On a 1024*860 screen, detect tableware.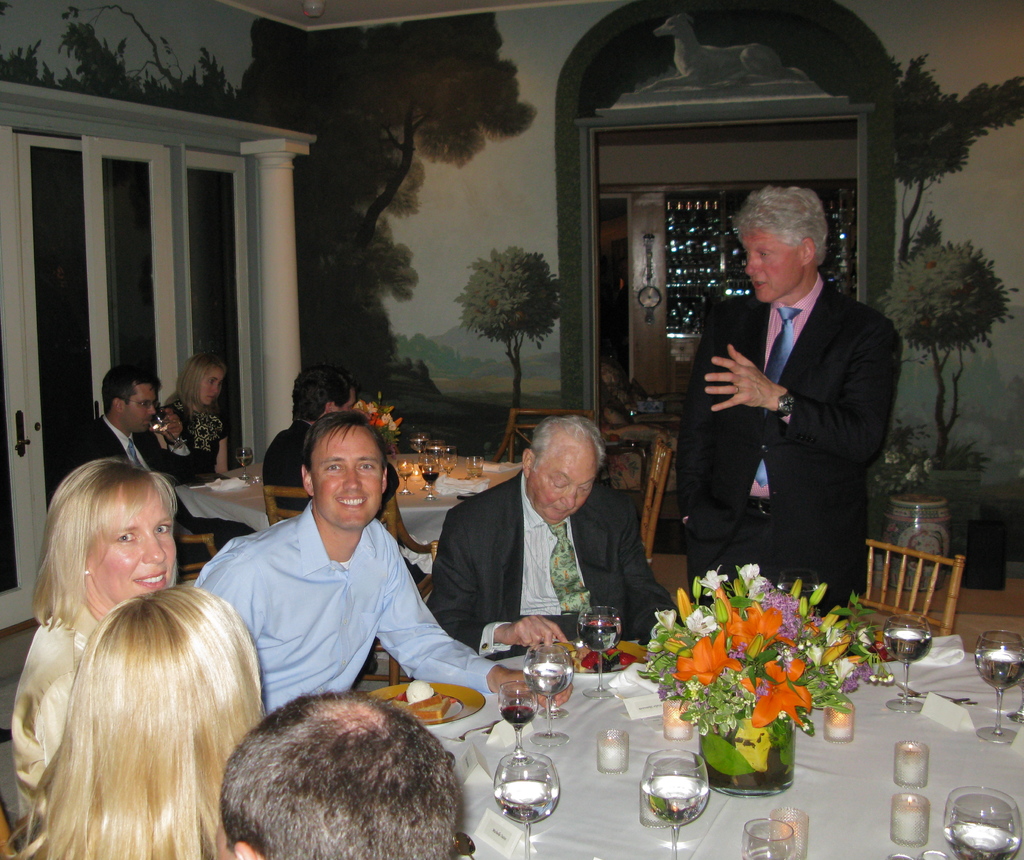
(597,731,628,774).
